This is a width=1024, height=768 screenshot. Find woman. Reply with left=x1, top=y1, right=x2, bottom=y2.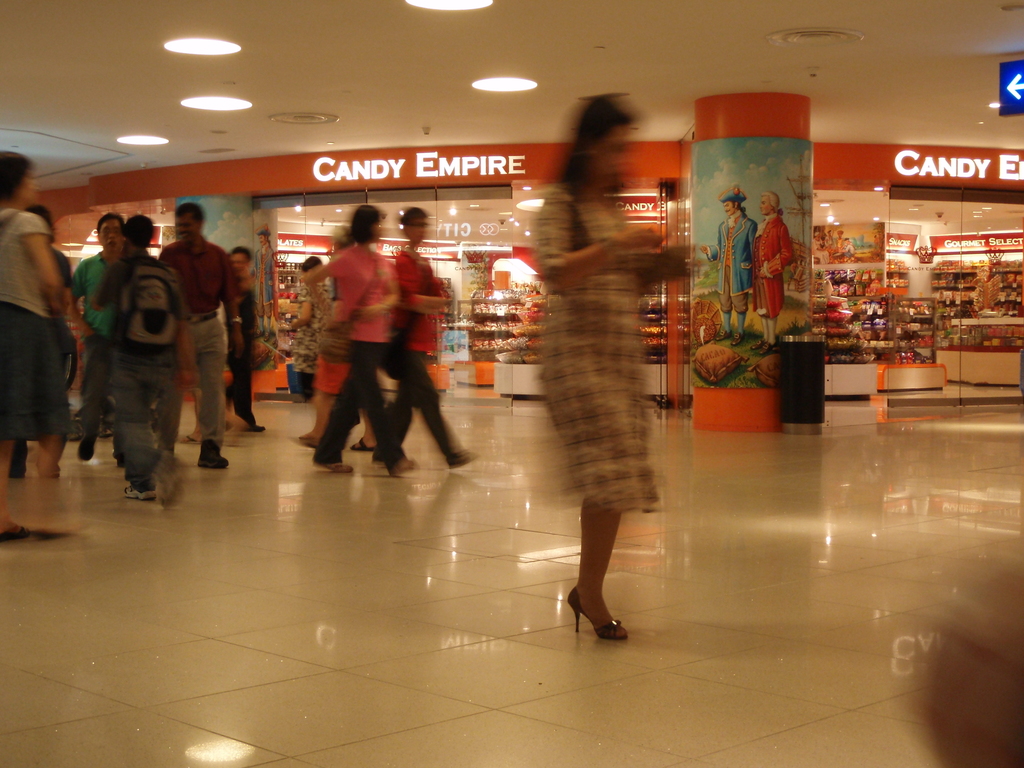
left=369, top=204, right=477, bottom=472.
